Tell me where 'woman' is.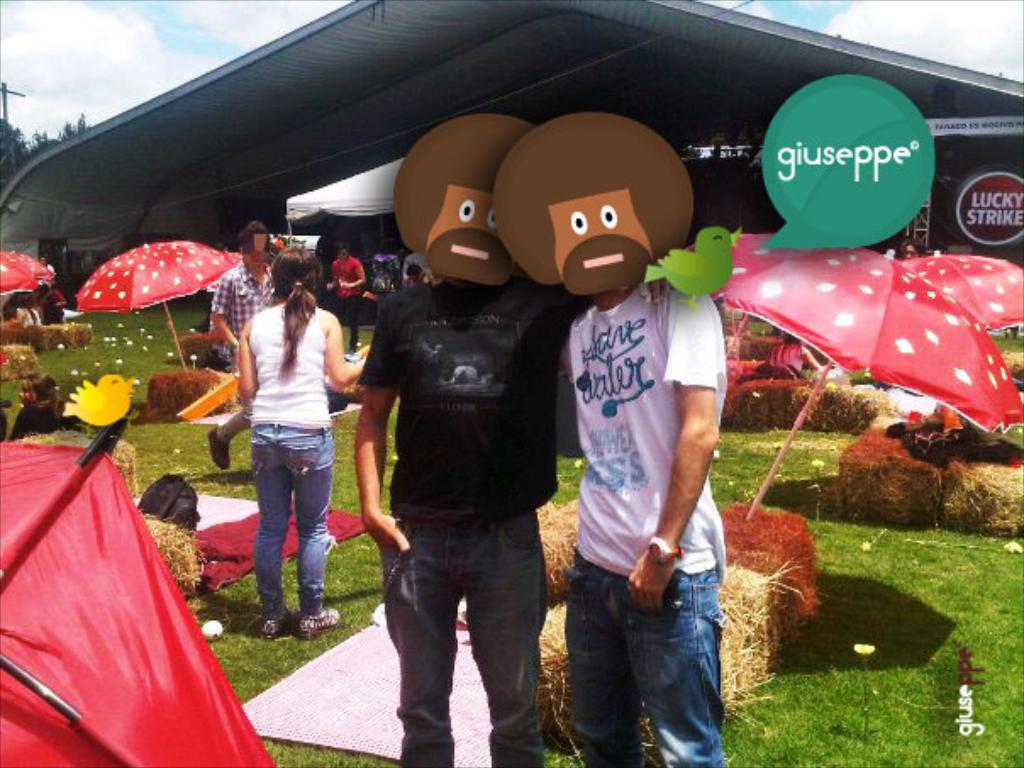
'woman' is at locate(234, 249, 373, 643).
